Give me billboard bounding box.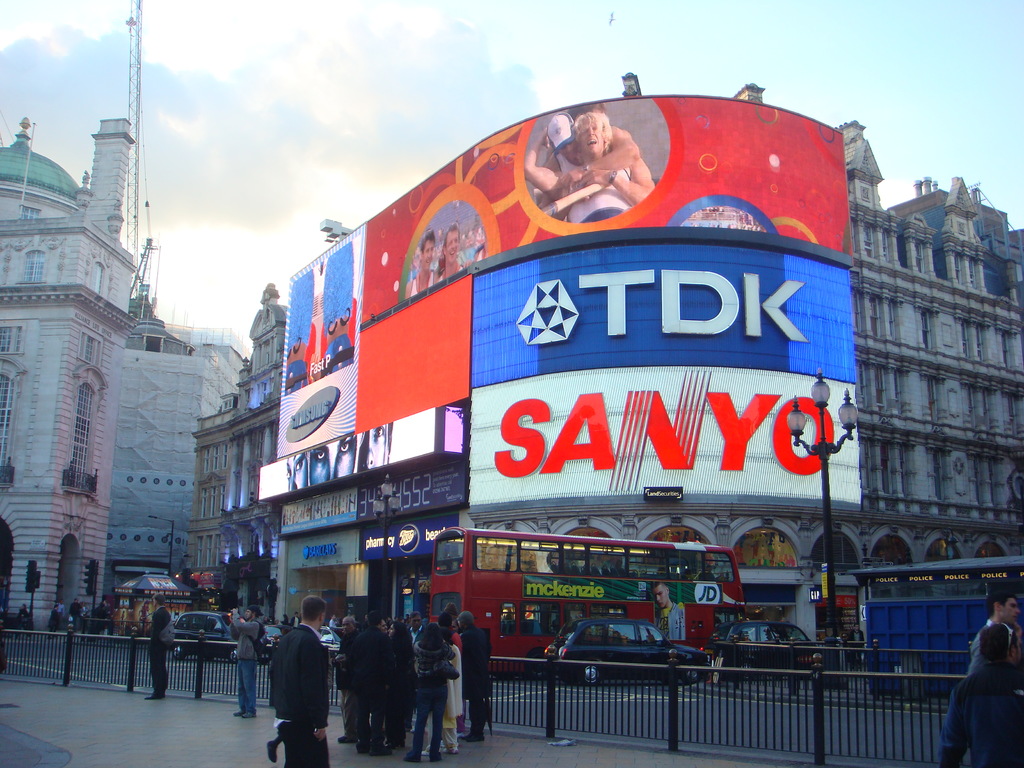
(left=269, top=227, right=362, bottom=450).
